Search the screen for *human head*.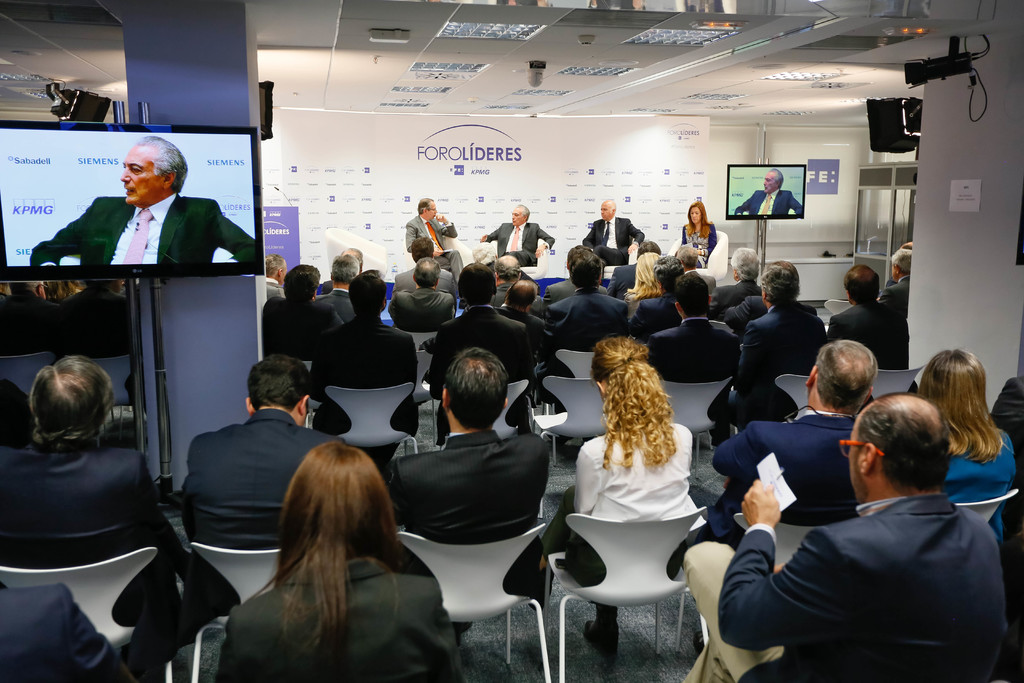
Found at [346, 270, 387, 316].
